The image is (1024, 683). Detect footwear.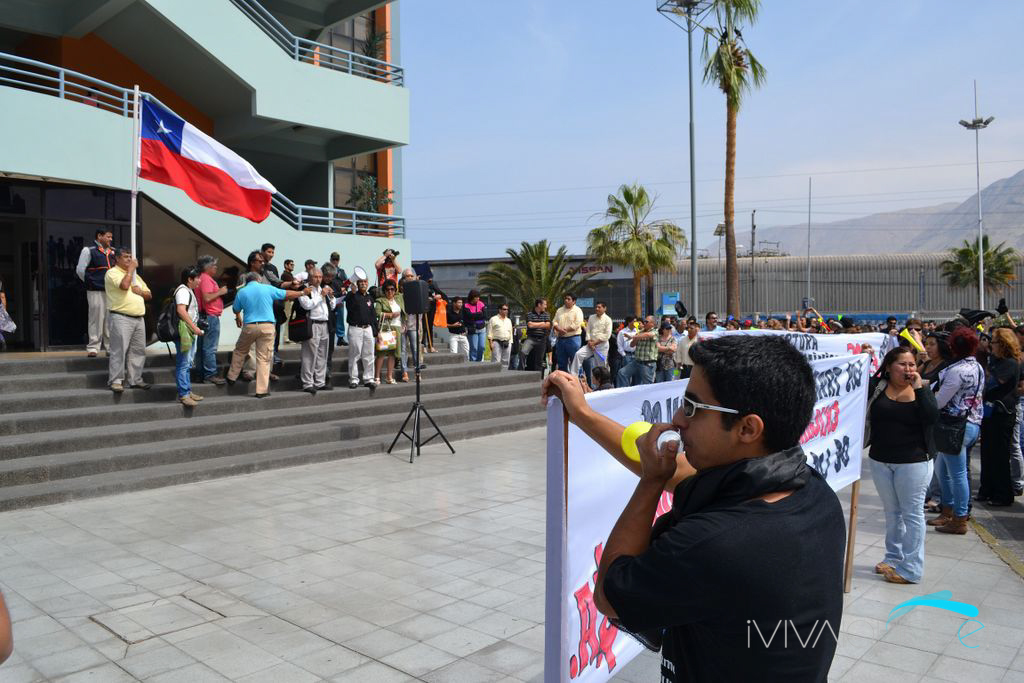
Detection: rect(936, 513, 969, 533).
